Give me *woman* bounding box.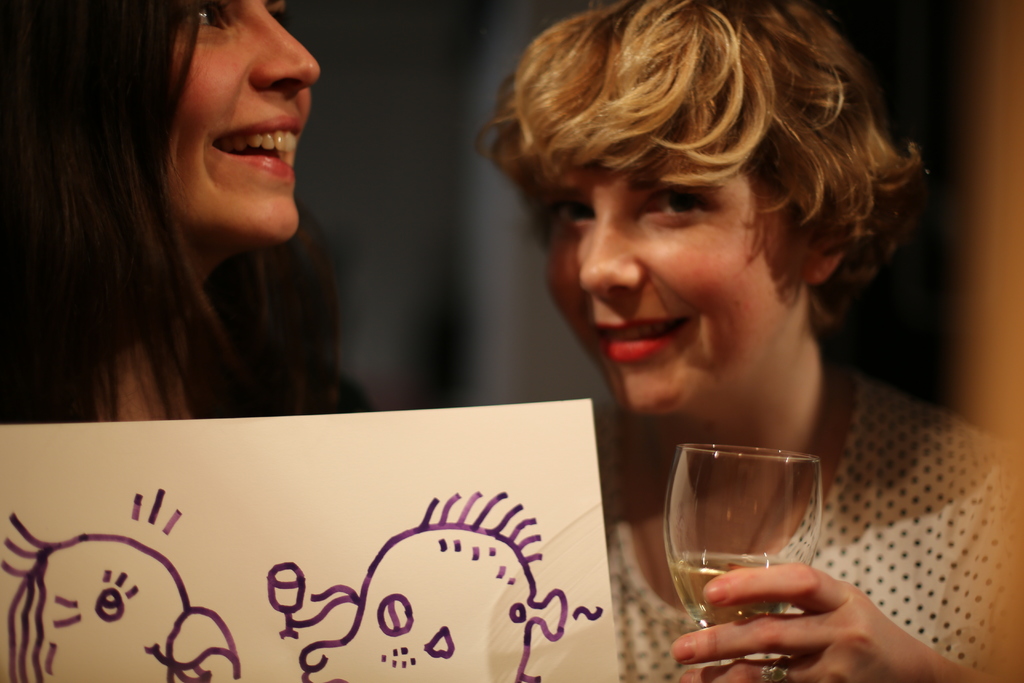
(x1=490, y1=0, x2=1023, y2=682).
